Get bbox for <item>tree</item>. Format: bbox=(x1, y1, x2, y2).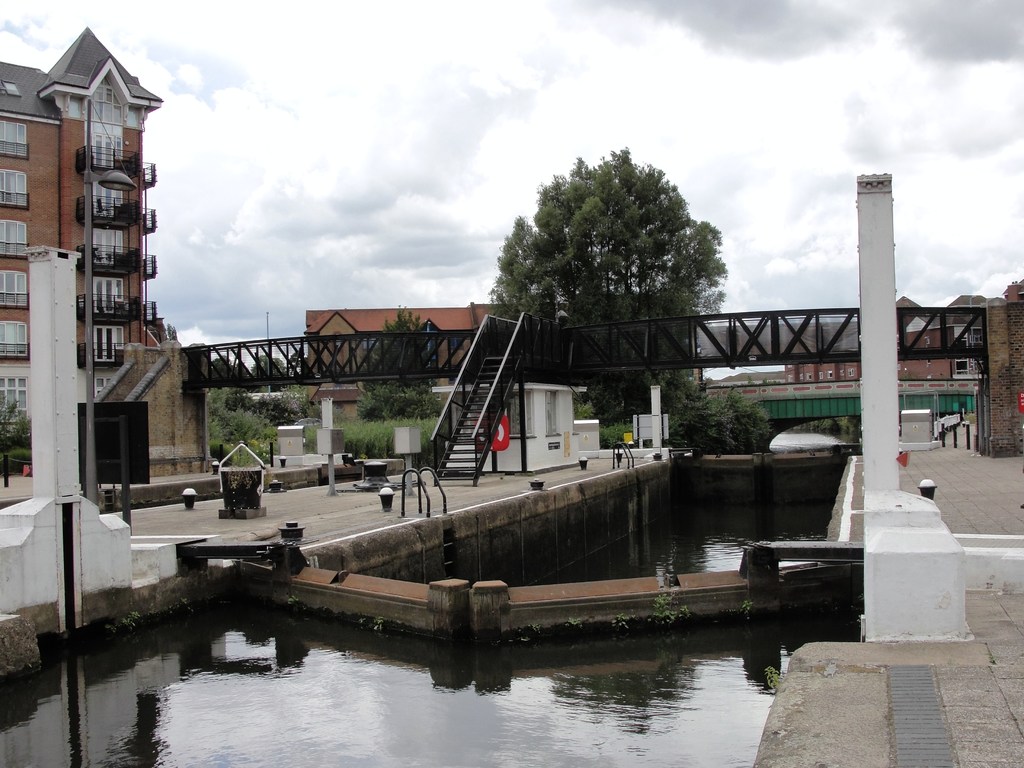
bbox=(358, 307, 442, 417).
